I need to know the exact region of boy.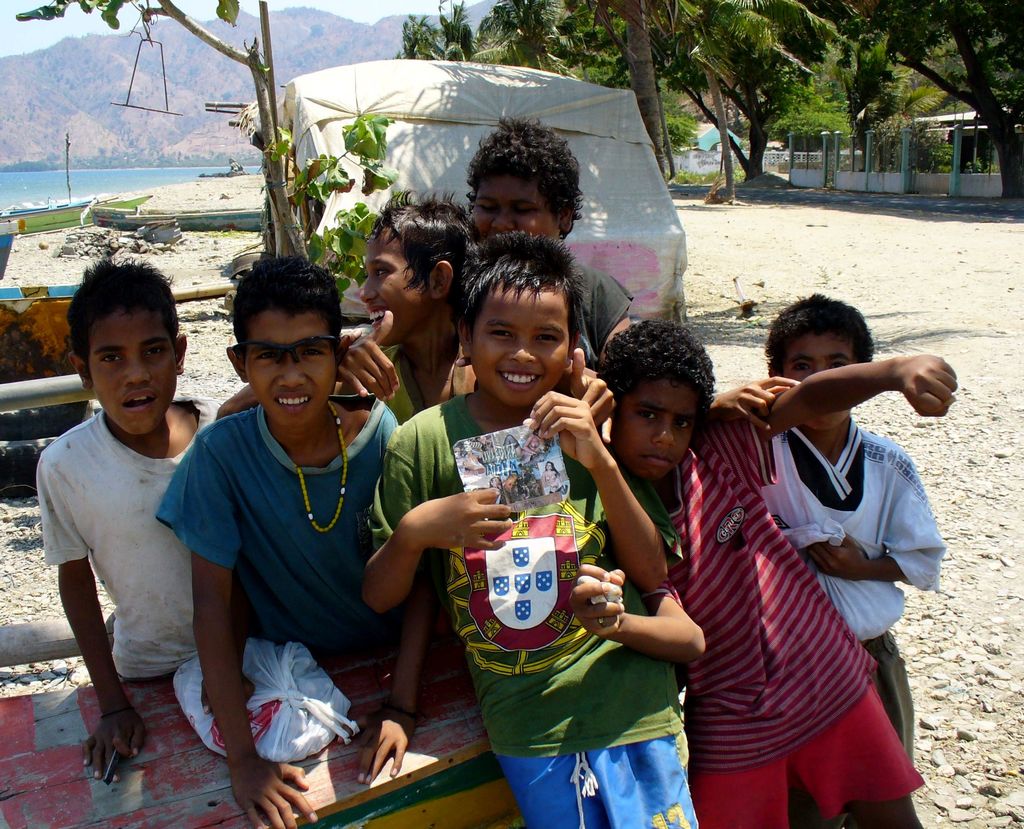
Region: (29,256,214,787).
